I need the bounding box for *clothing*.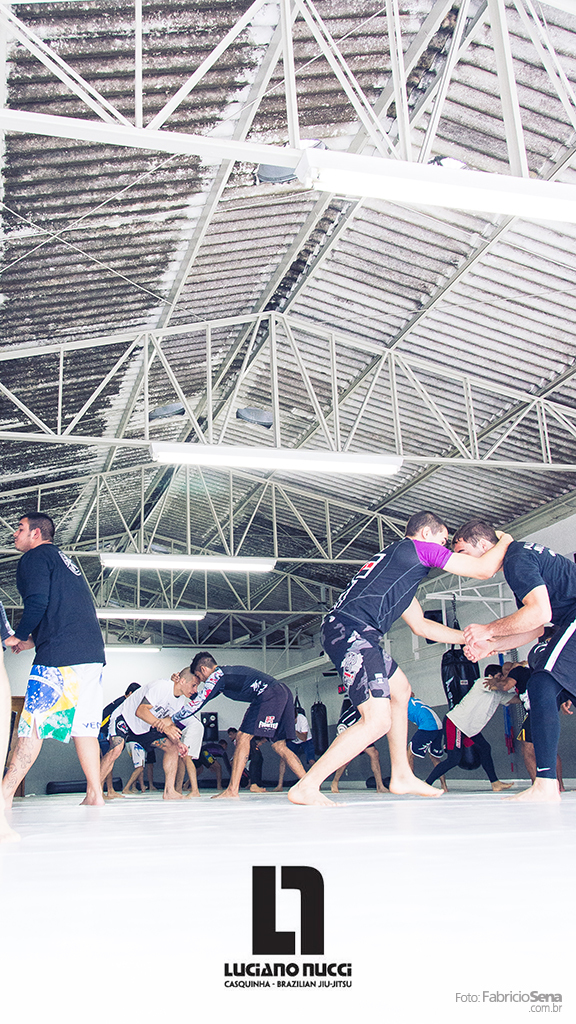
Here it is: box=[448, 666, 505, 759].
